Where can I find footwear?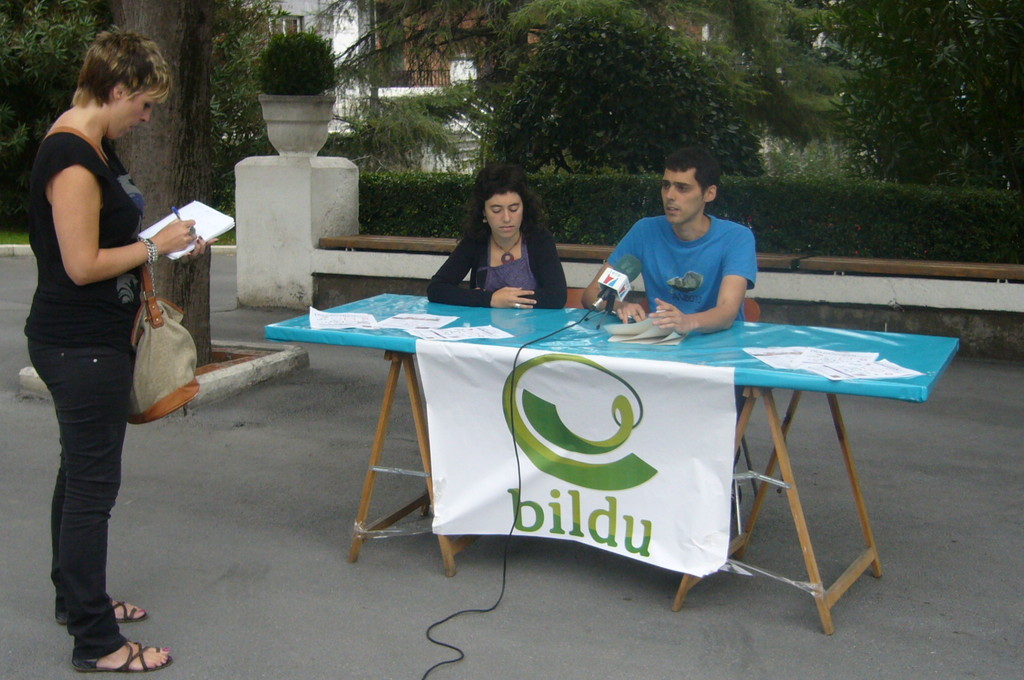
You can find it at <bbox>74, 637, 171, 676</bbox>.
